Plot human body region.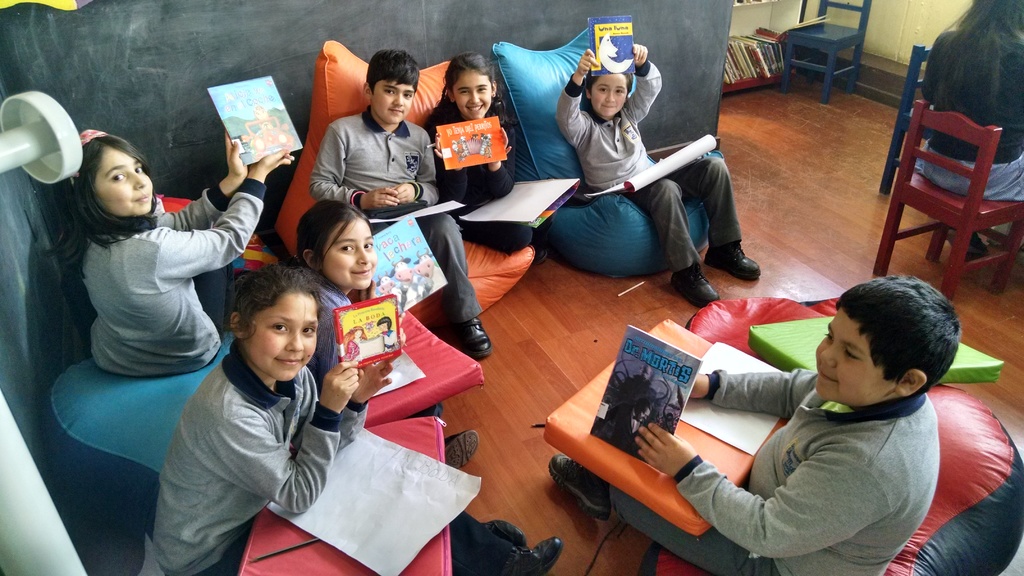
Plotted at [x1=152, y1=339, x2=561, y2=575].
